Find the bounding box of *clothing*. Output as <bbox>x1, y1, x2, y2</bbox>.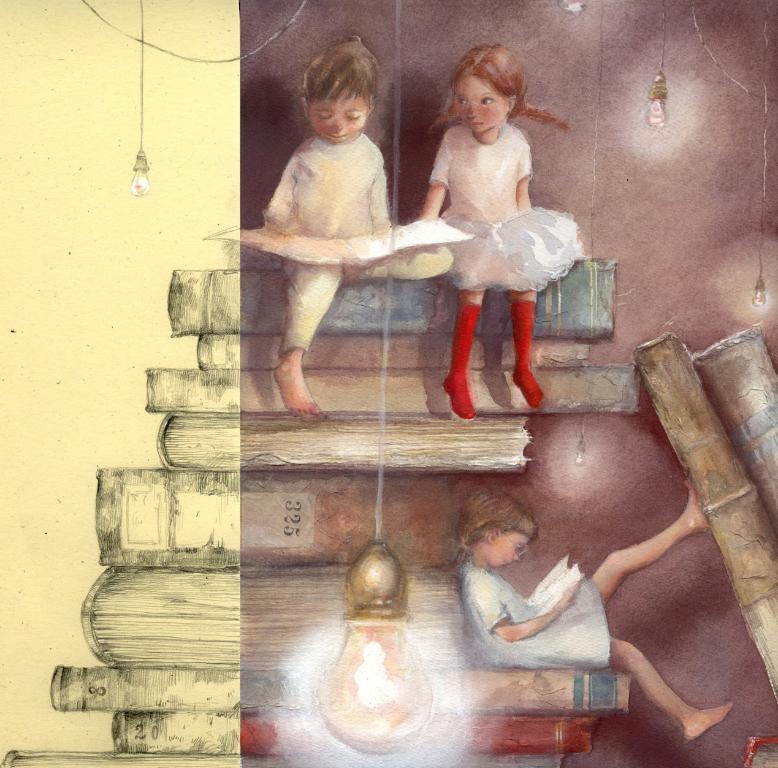
<bbox>254, 124, 451, 361</bbox>.
